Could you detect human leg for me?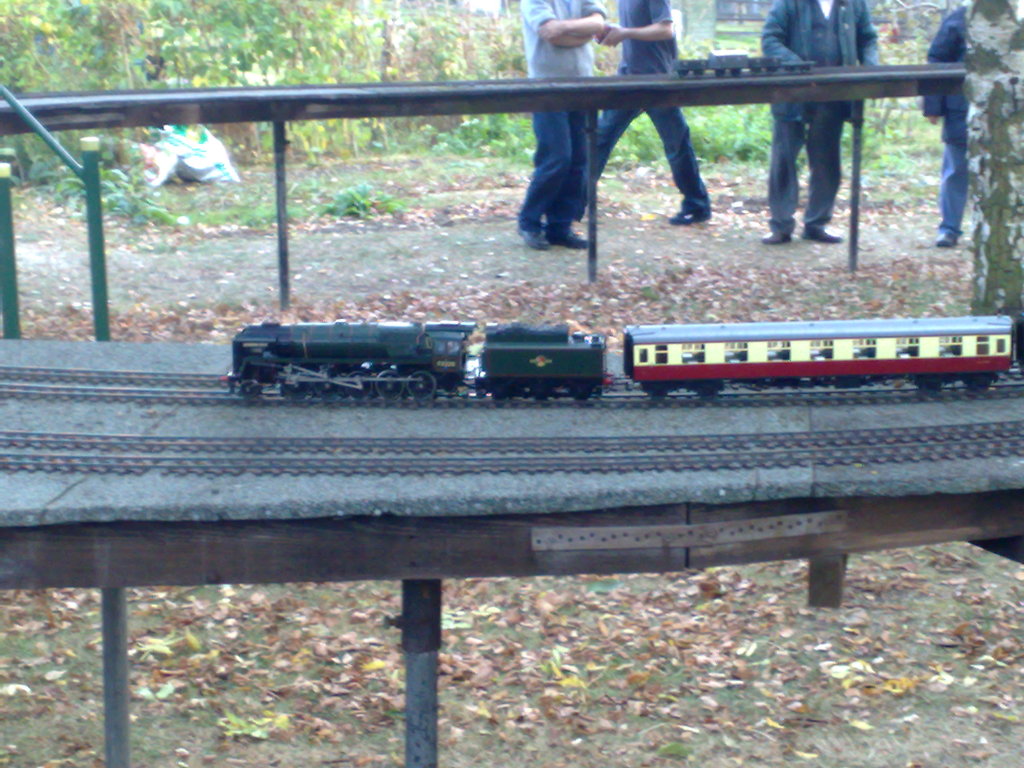
Detection result: BBox(938, 144, 966, 246).
